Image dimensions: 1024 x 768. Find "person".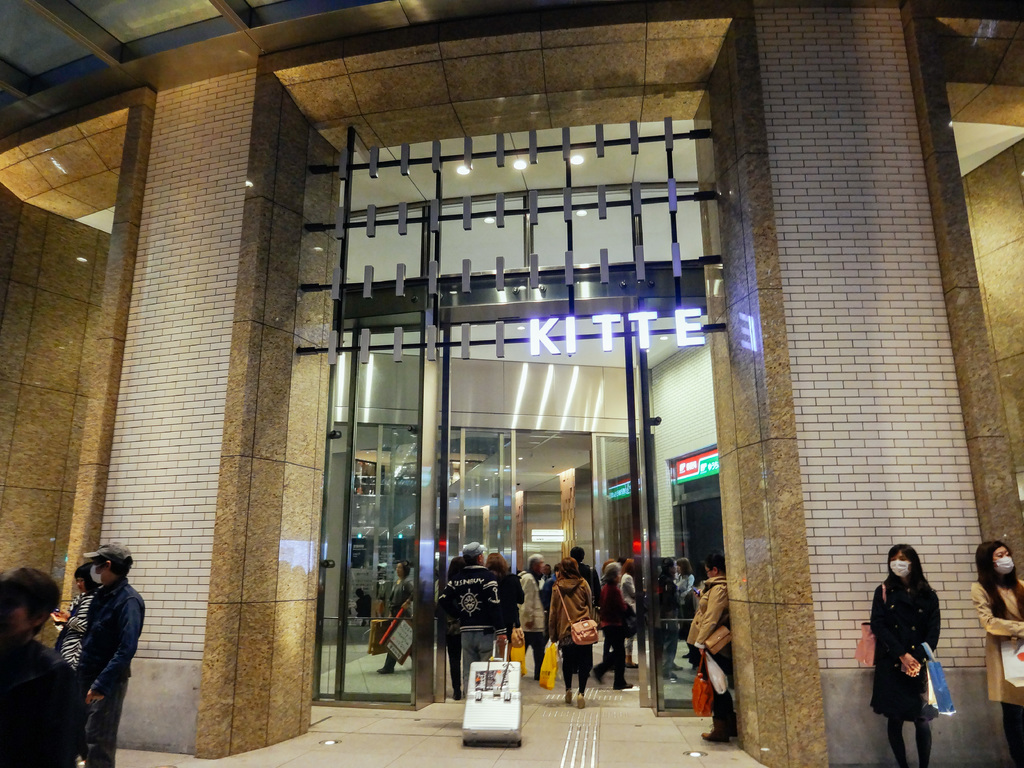
pyautogui.locateOnScreen(867, 545, 942, 767).
